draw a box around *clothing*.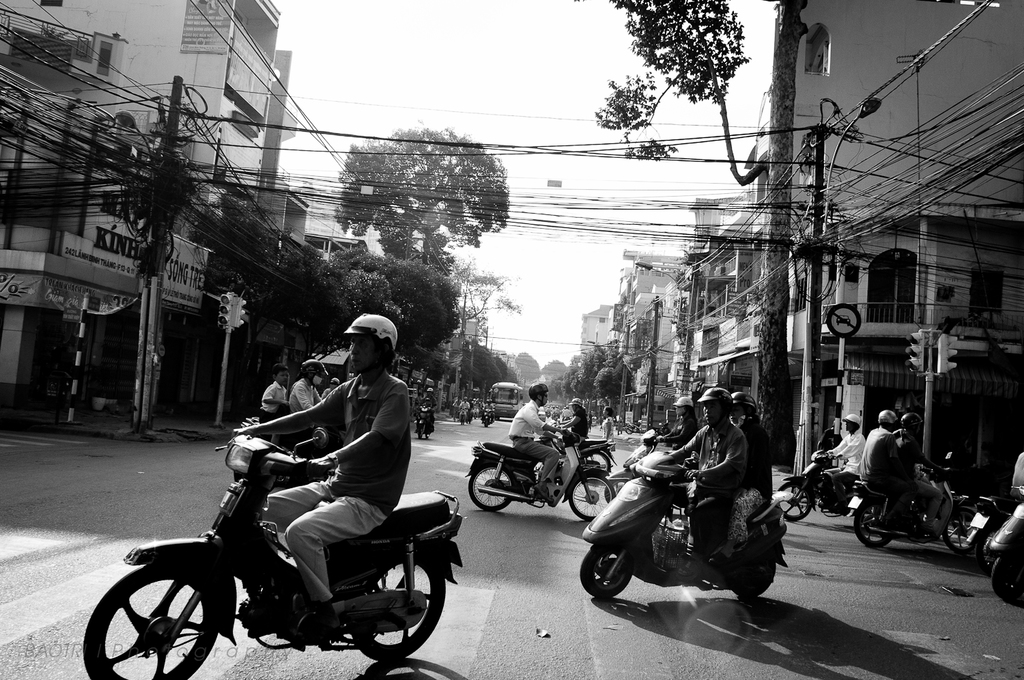
<bbox>831, 429, 868, 500</bbox>.
